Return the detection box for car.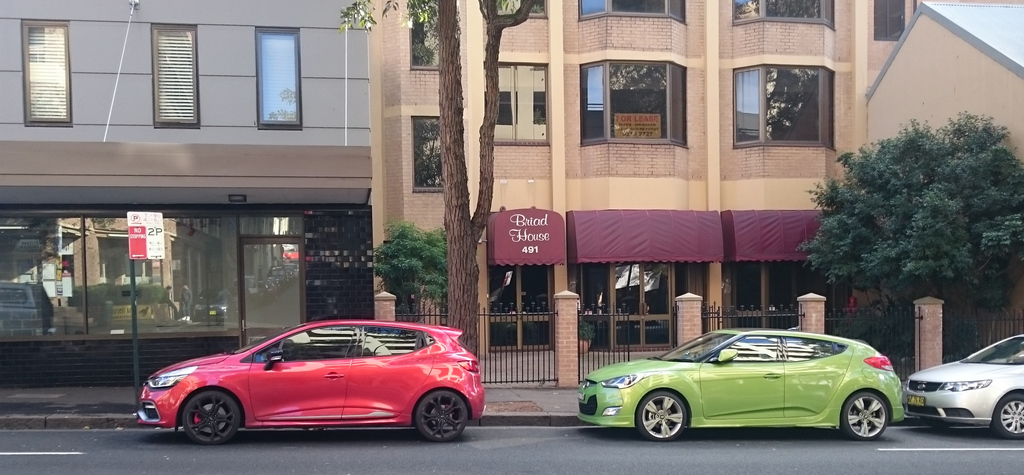
[left=908, top=332, right=1023, bottom=440].
